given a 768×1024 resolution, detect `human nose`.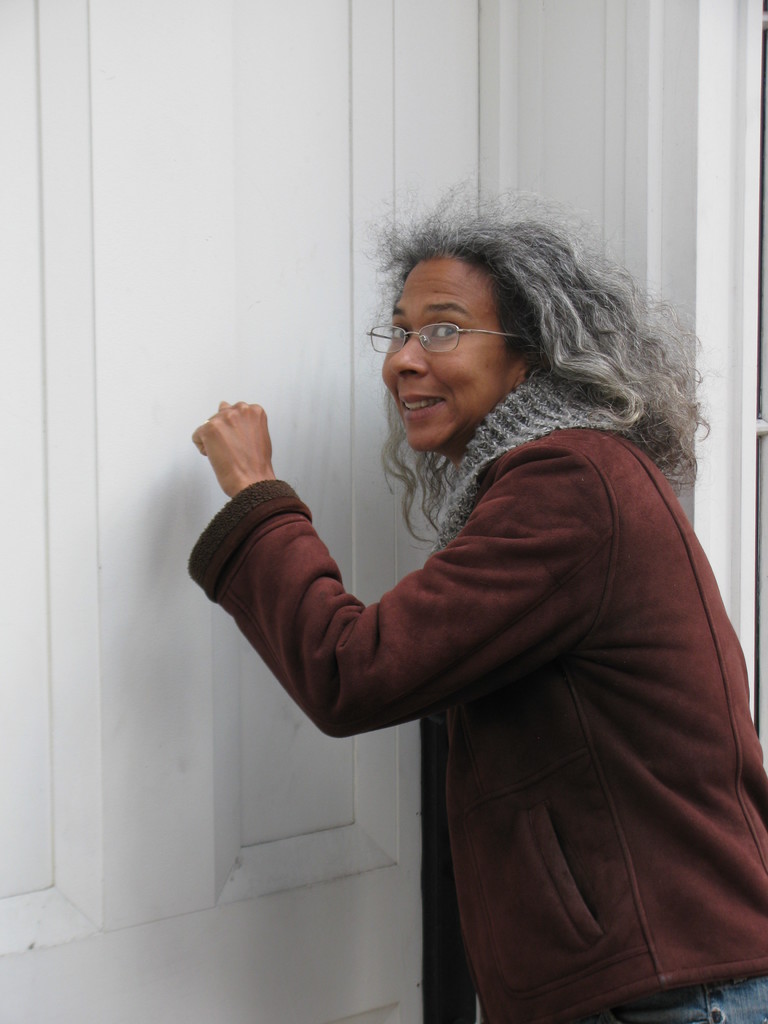
x1=394, y1=330, x2=427, y2=377.
